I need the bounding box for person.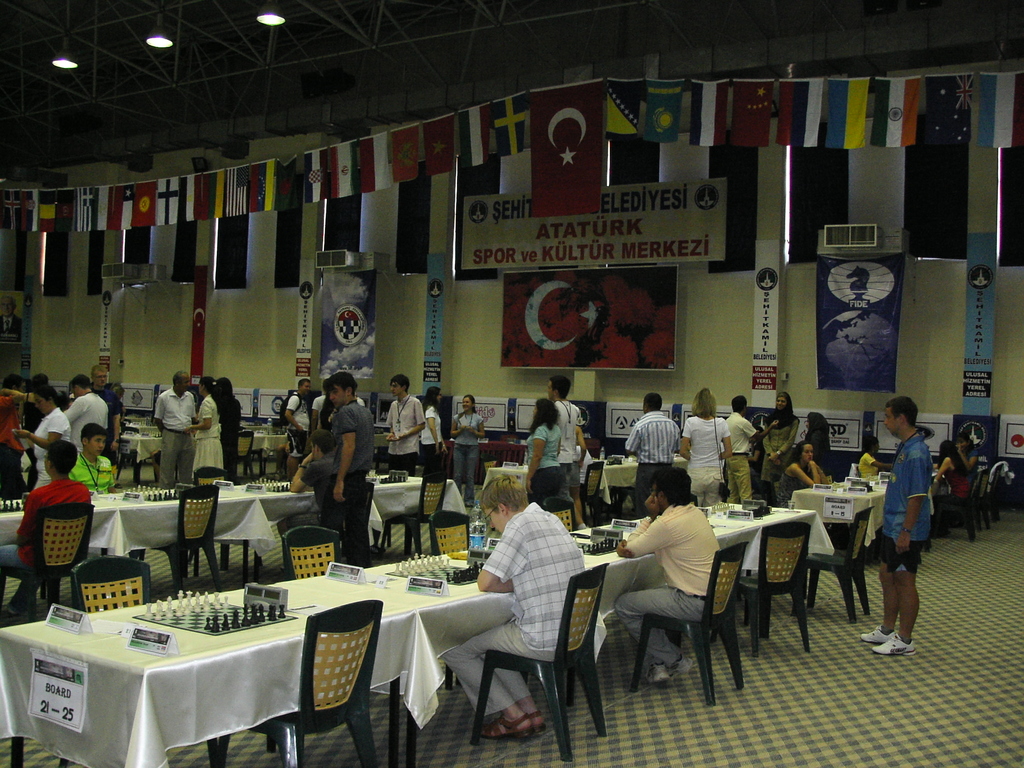
Here it is: crop(215, 380, 241, 479).
